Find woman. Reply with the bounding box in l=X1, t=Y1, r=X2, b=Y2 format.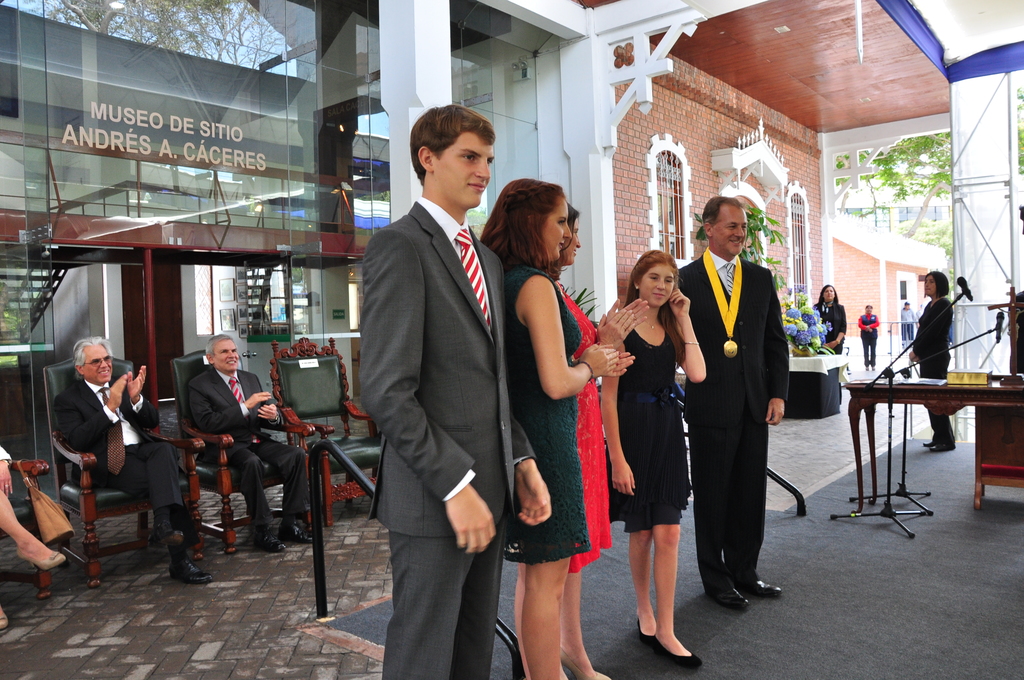
l=0, t=448, r=67, b=629.
